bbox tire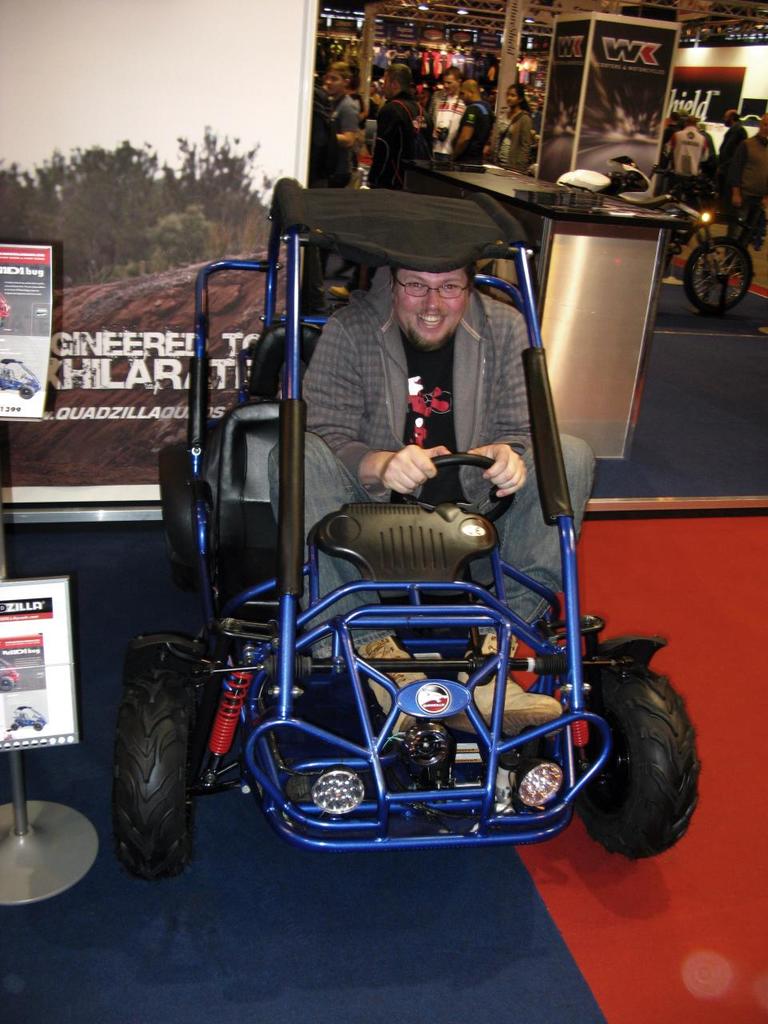
[x1=689, y1=238, x2=755, y2=318]
